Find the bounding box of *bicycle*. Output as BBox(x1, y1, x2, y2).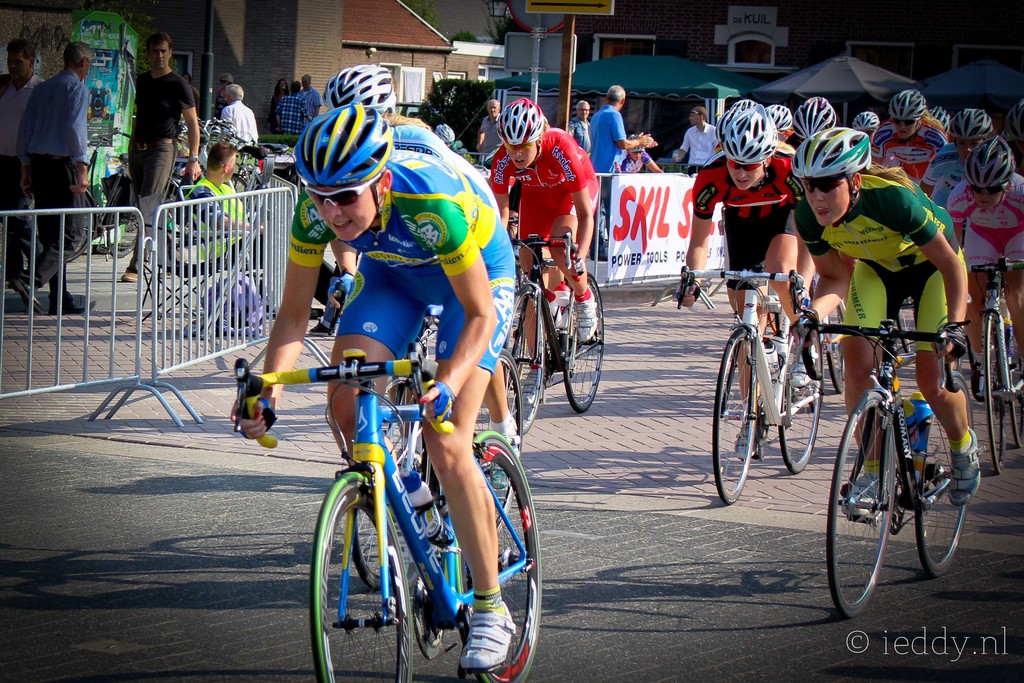
BBox(515, 226, 609, 433).
